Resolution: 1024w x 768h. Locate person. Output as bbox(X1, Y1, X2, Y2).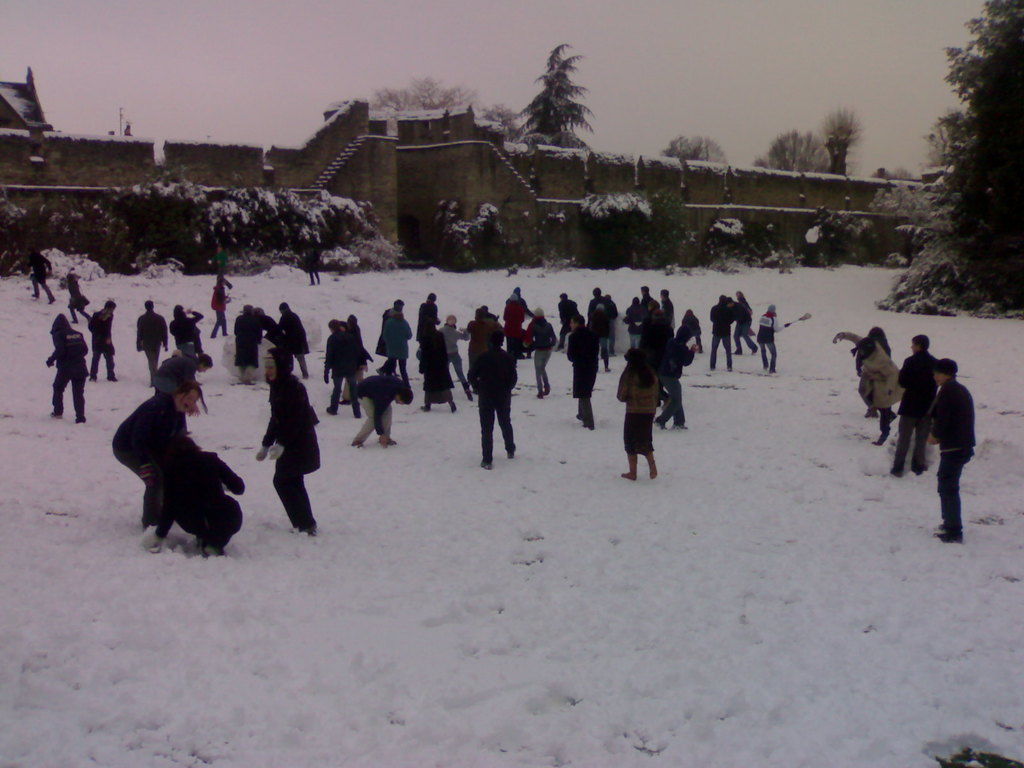
bbox(458, 309, 506, 366).
